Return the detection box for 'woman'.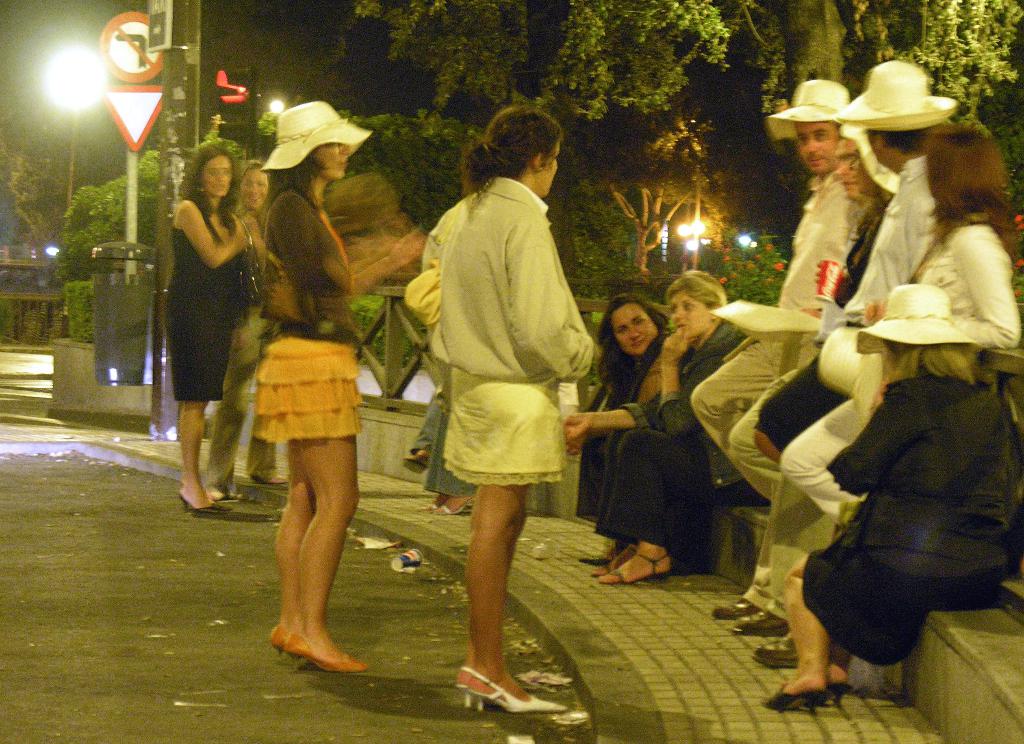
775:137:1021:539.
